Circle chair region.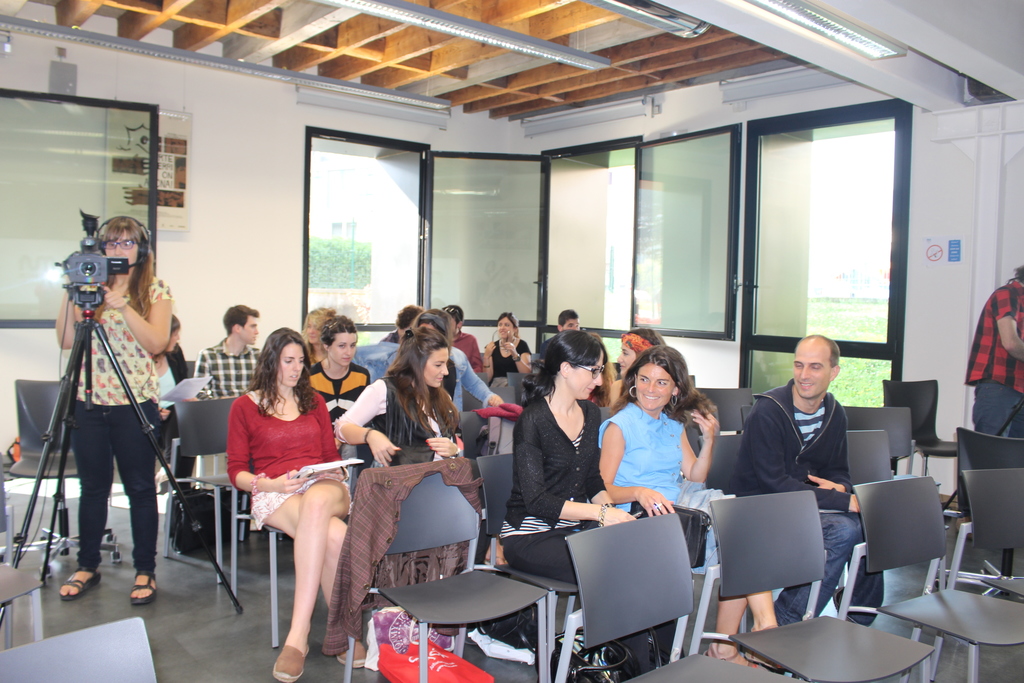
Region: box=[942, 470, 1023, 682].
